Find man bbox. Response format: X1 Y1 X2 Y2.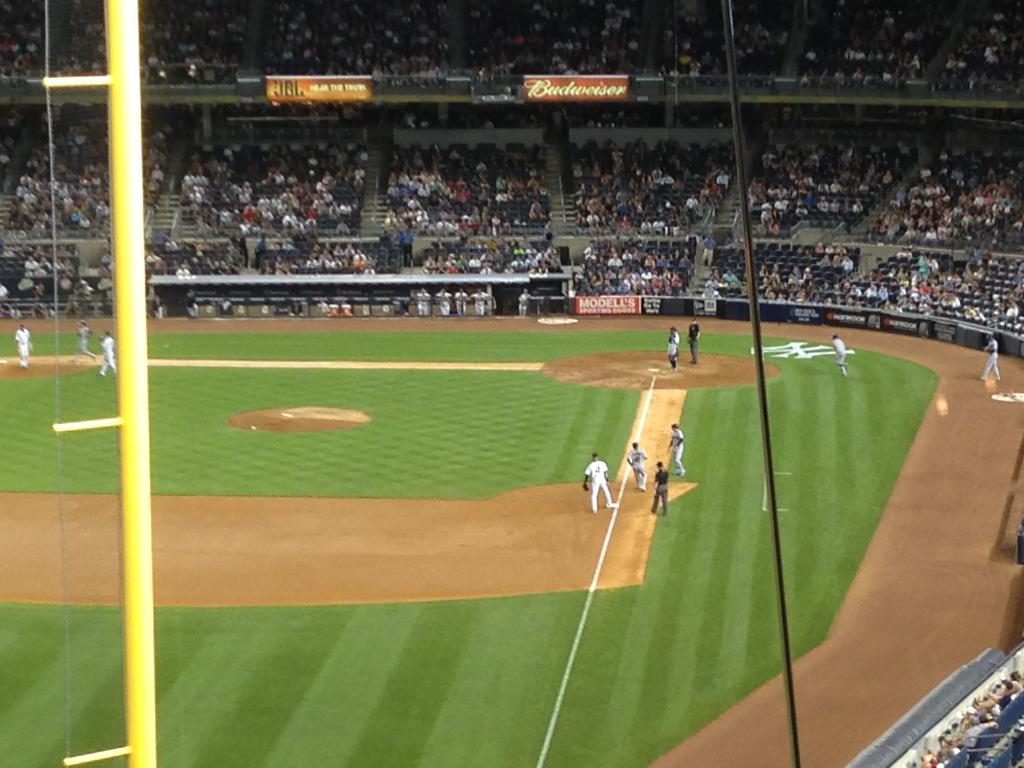
831 332 849 373.
